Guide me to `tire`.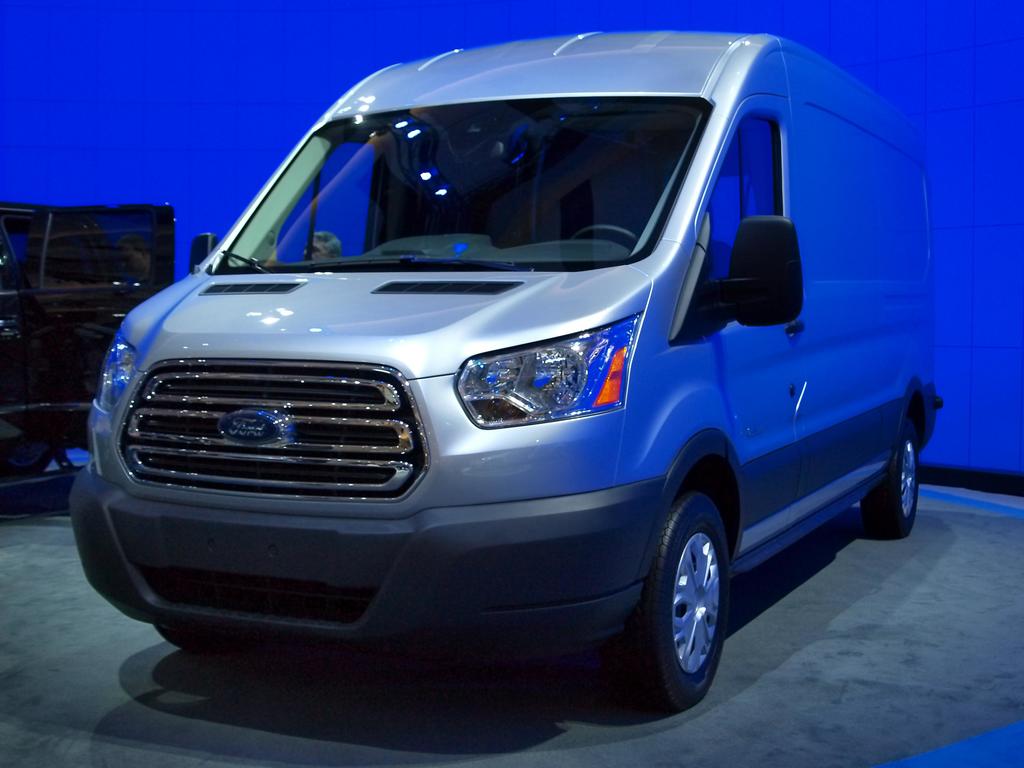
Guidance: [858,396,944,531].
